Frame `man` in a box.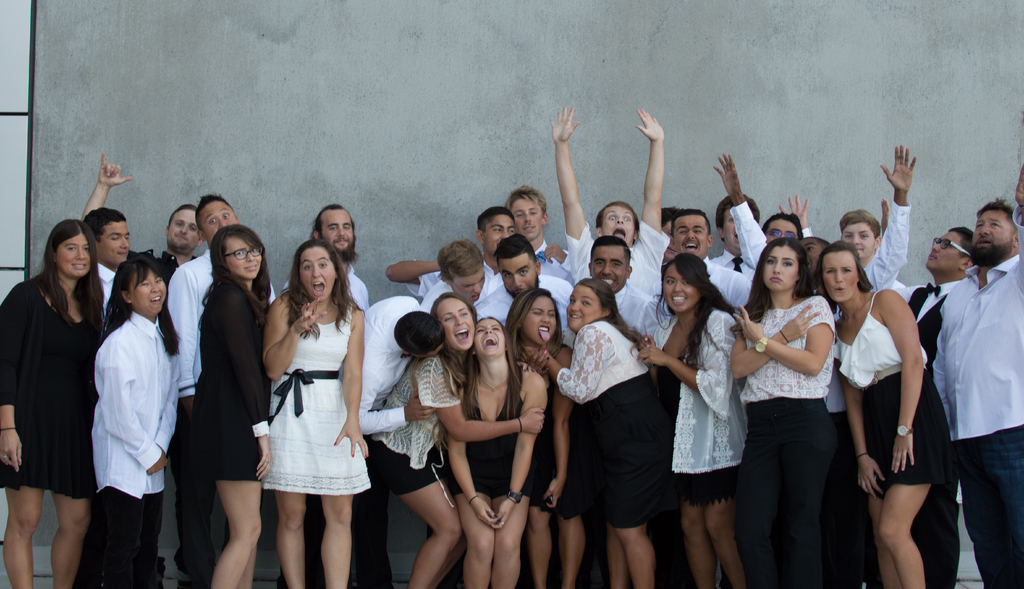
detection(79, 158, 203, 282).
